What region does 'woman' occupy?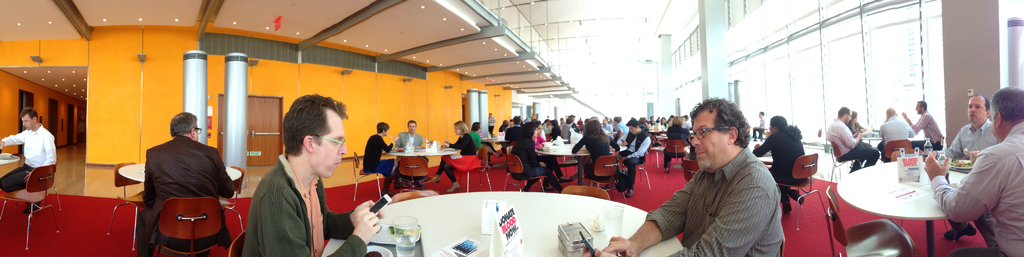
bbox=[657, 115, 666, 131].
